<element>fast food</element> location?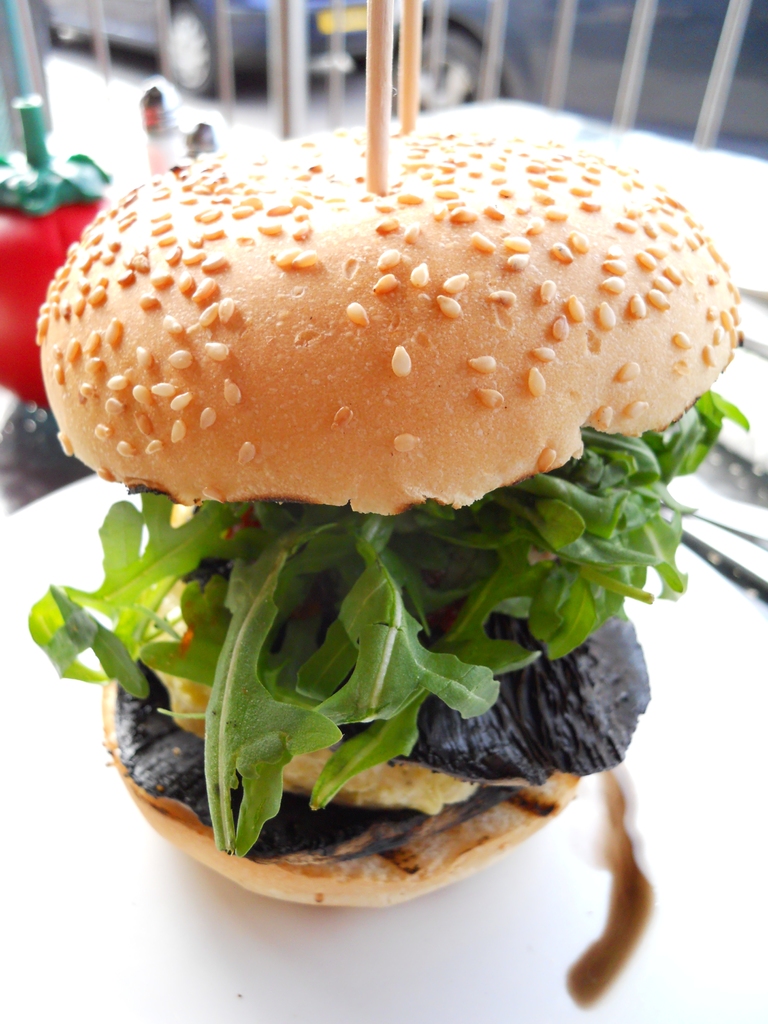
select_region(31, 108, 749, 1007)
